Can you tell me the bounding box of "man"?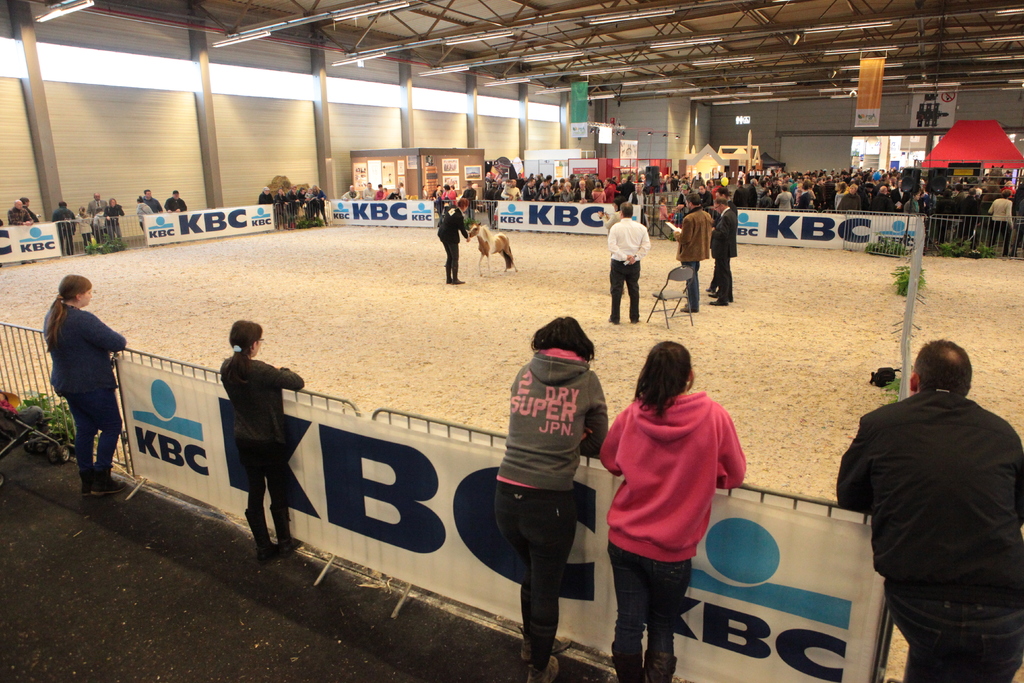
826 317 1021 665.
